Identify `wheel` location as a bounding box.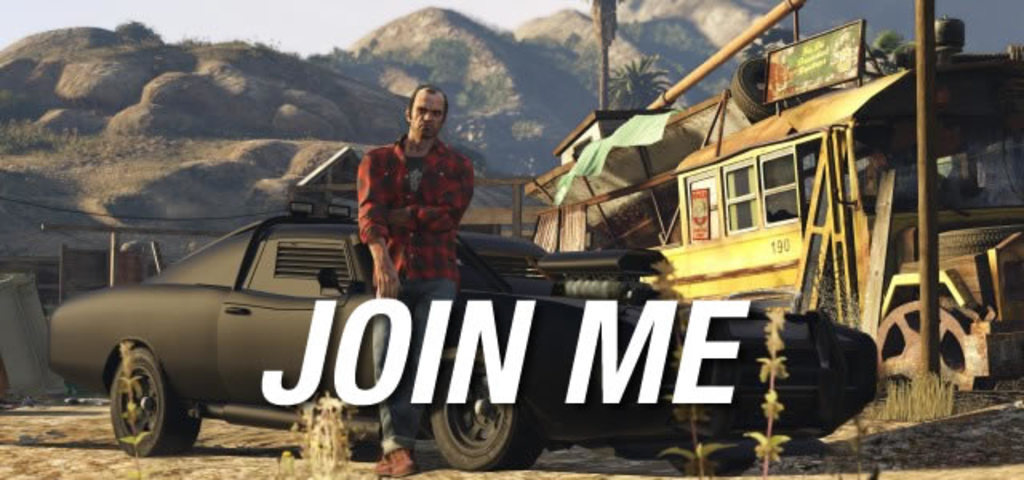
[x1=672, y1=453, x2=758, y2=478].
